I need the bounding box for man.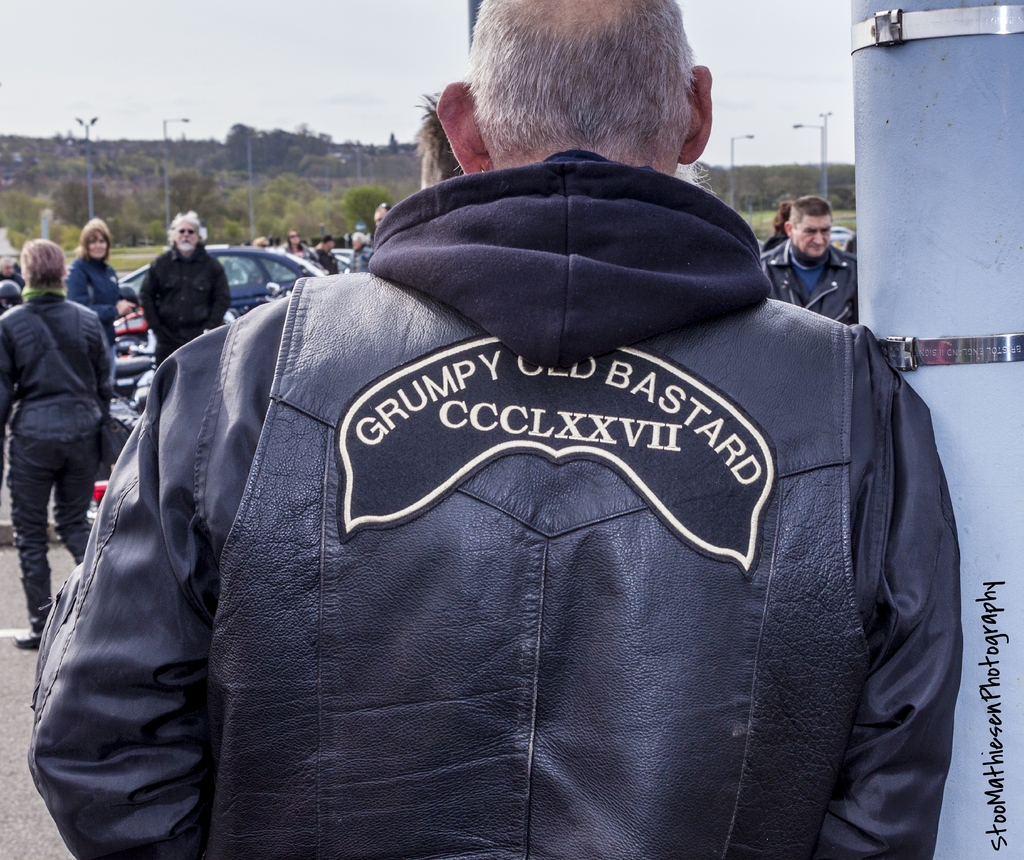
Here it is: 753:204:865:339.
